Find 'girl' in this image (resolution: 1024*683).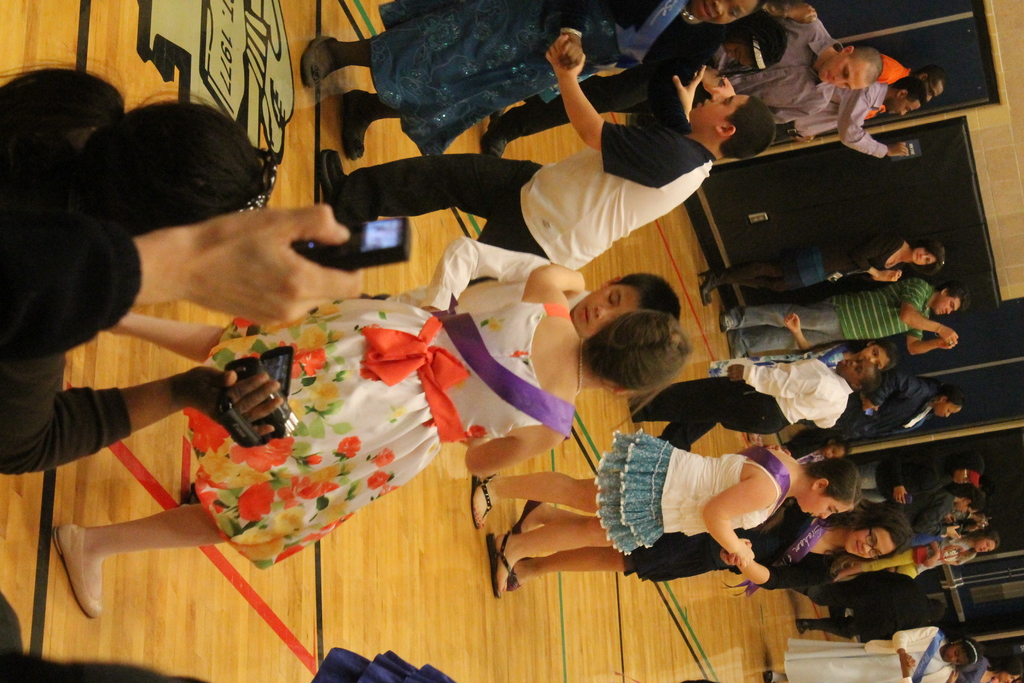
BBox(707, 313, 901, 376).
